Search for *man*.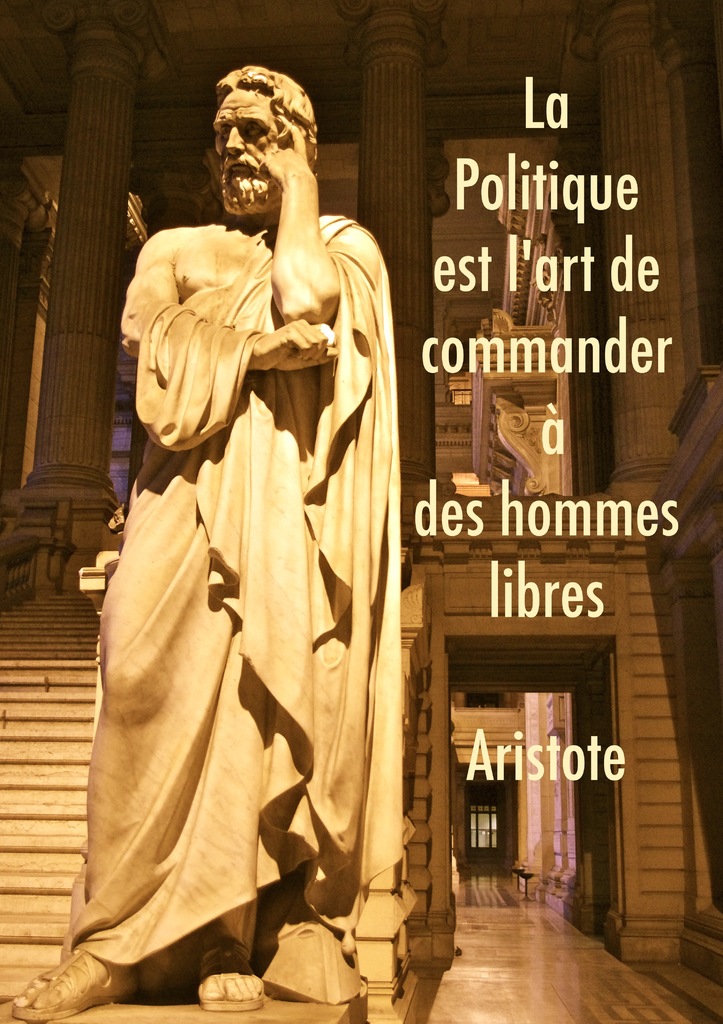
Found at x1=77 y1=64 x2=435 y2=973.
